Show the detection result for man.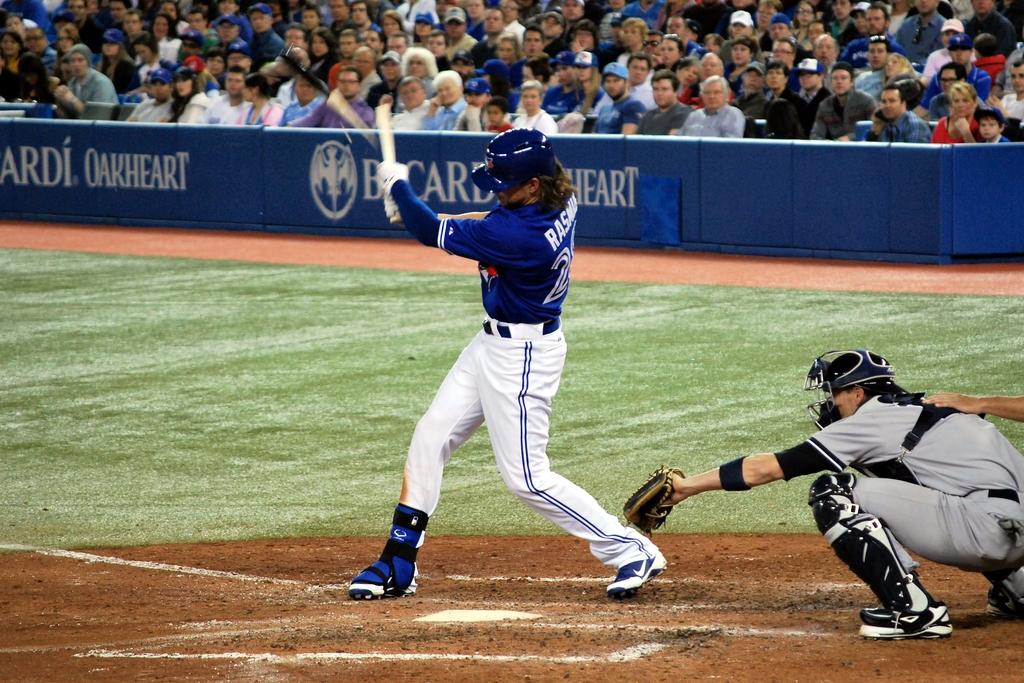
l=175, t=9, r=219, b=68.
